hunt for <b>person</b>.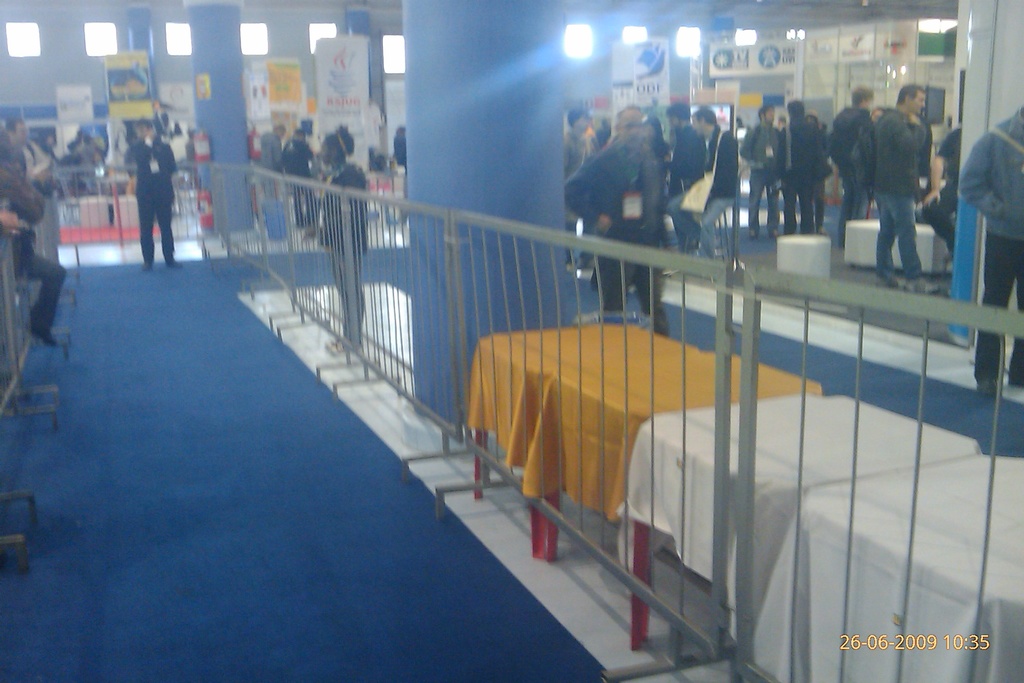
Hunted down at l=278, t=124, r=312, b=226.
